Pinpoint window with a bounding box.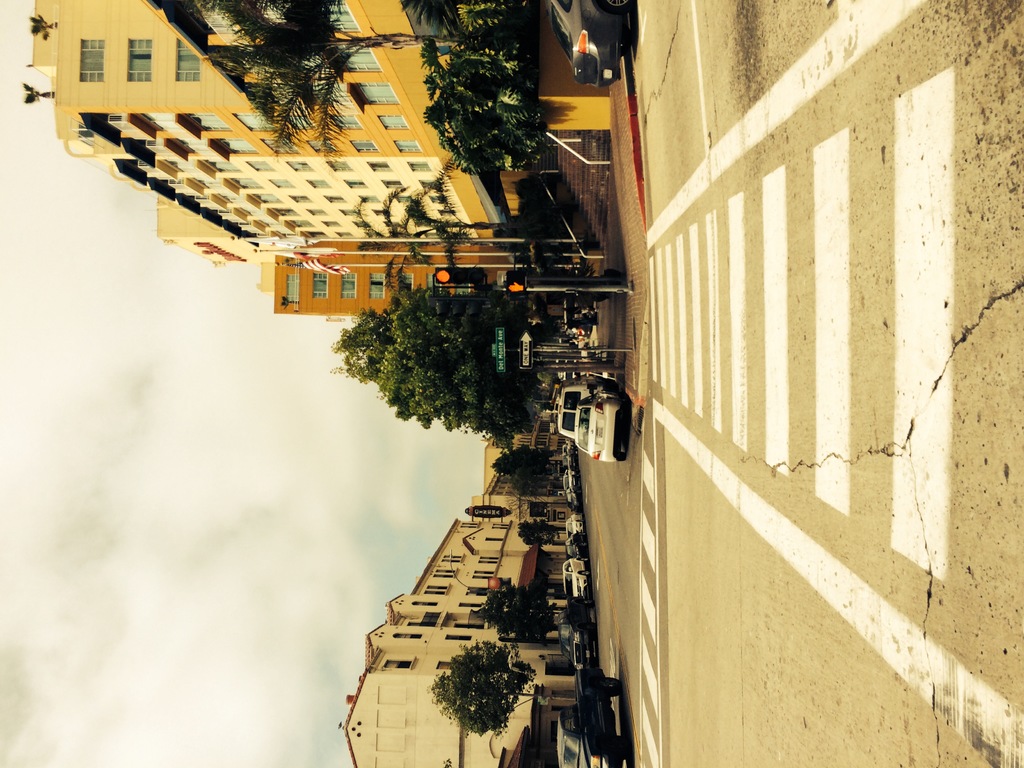
x1=264, y1=138, x2=293, y2=152.
